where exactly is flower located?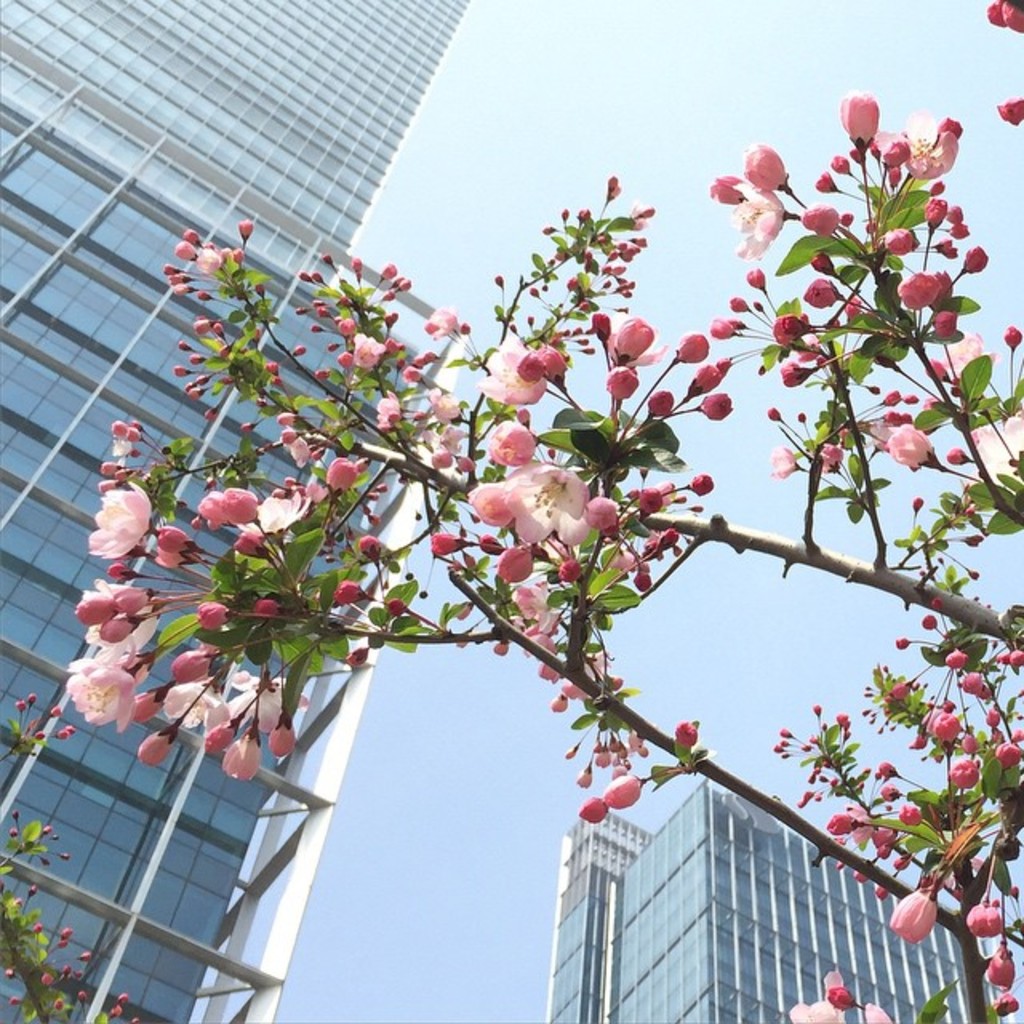
Its bounding box is <box>925,707,960,741</box>.
